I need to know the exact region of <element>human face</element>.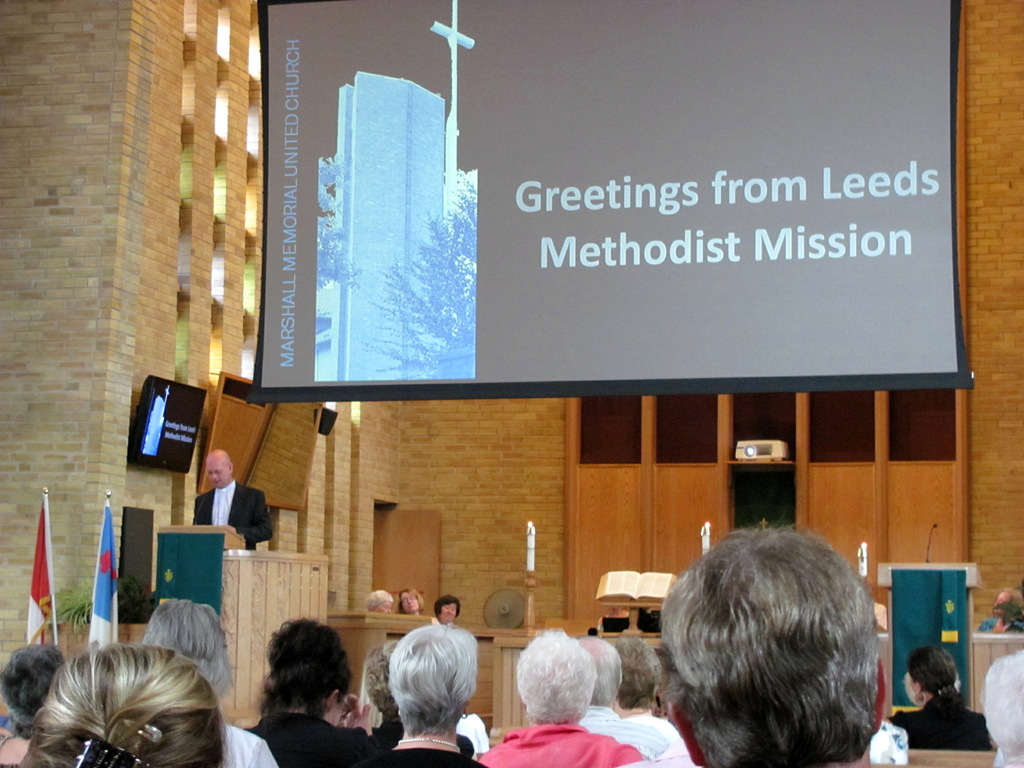
Region: pyautogui.locateOnScreen(208, 462, 228, 490).
